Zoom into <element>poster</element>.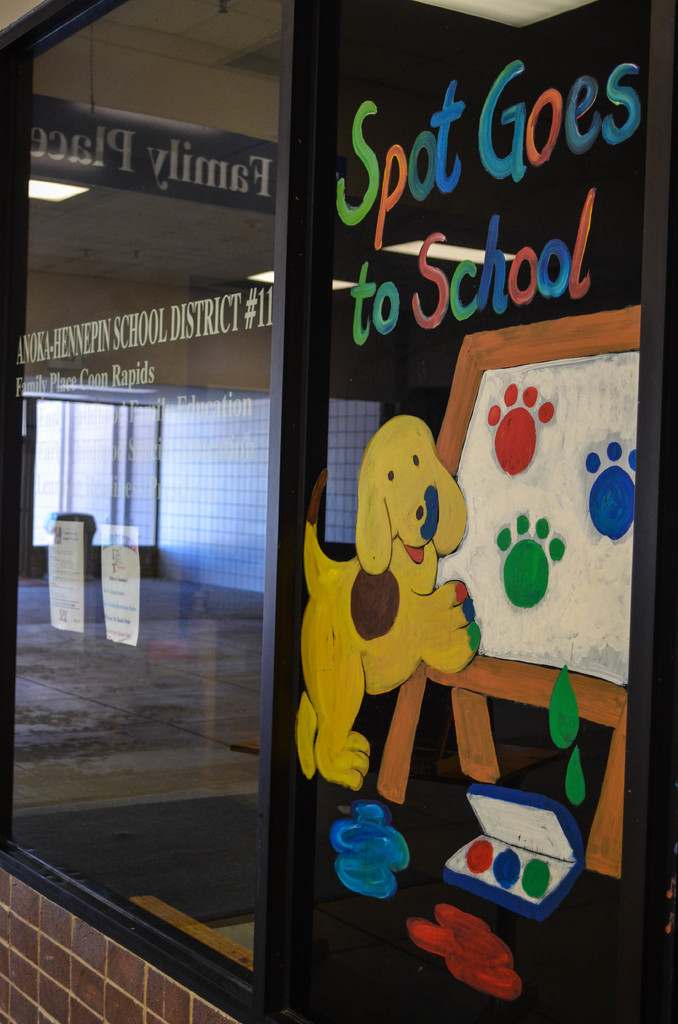
Zoom target: [left=285, top=0, right=677, bottom=1023].
